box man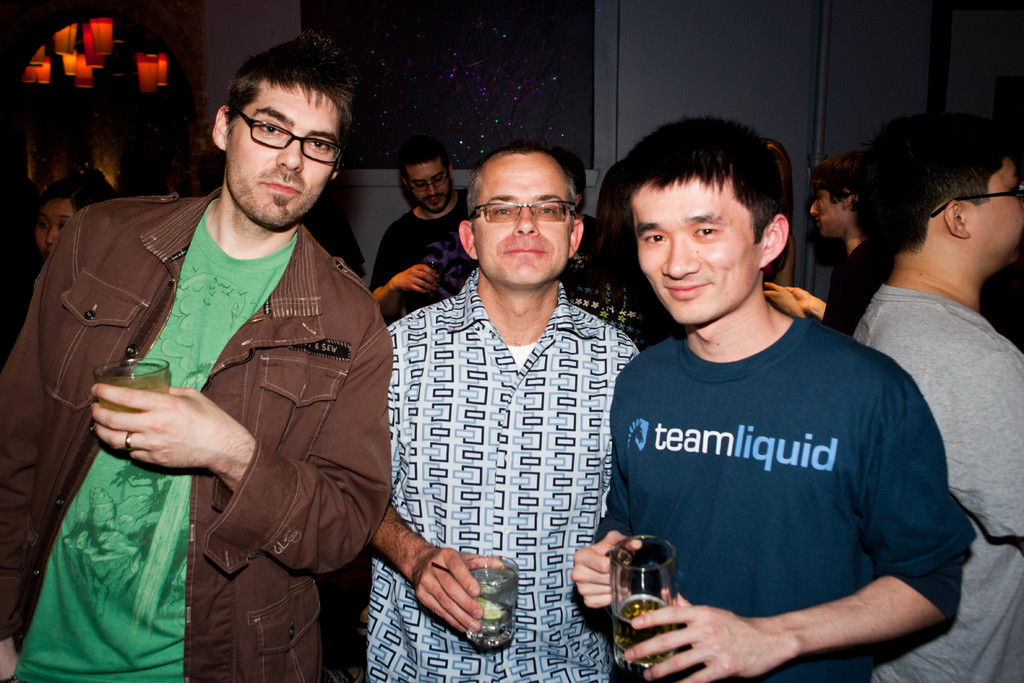
l=845, t=99, r=1023, b=682
